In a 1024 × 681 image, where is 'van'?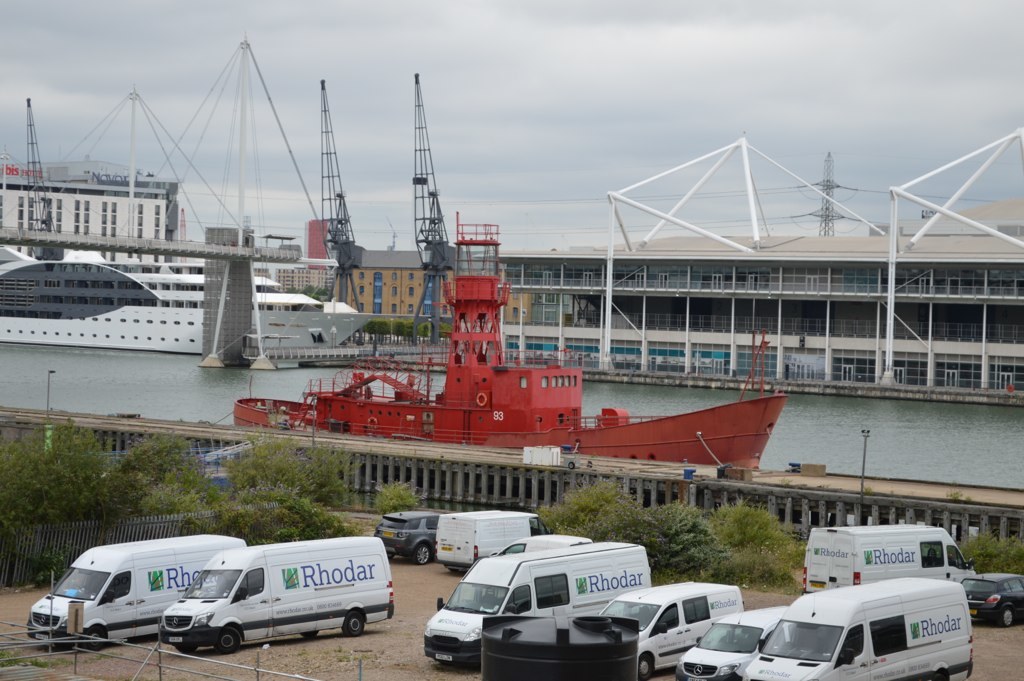
bbox=[676, 606, 787, 680].
